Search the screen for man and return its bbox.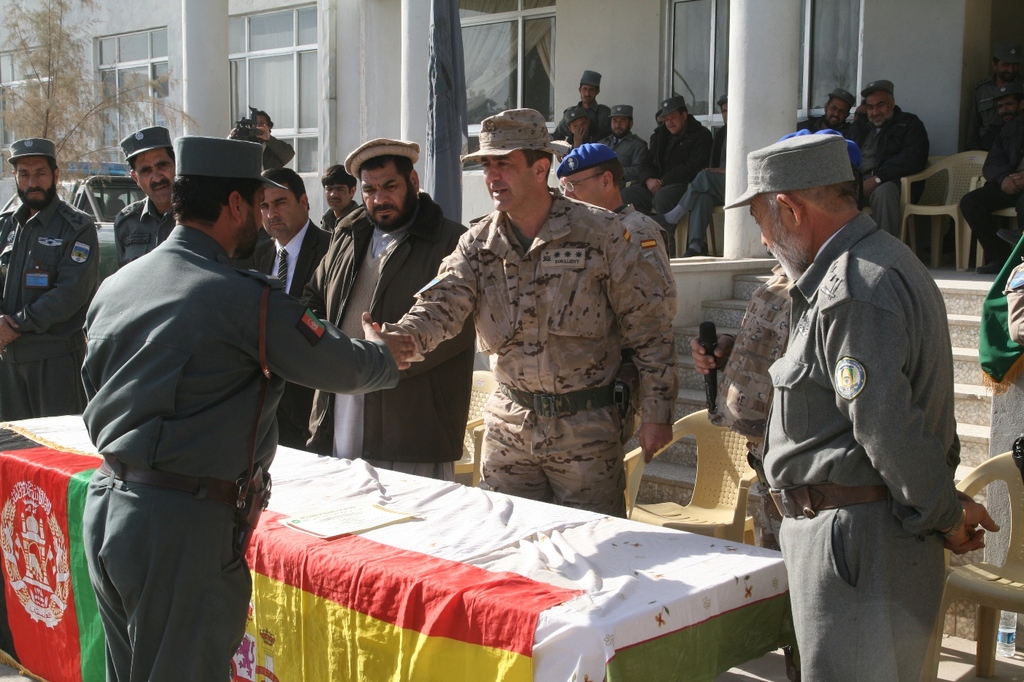
Found: <region>690, 128, 865, 681</region>.
